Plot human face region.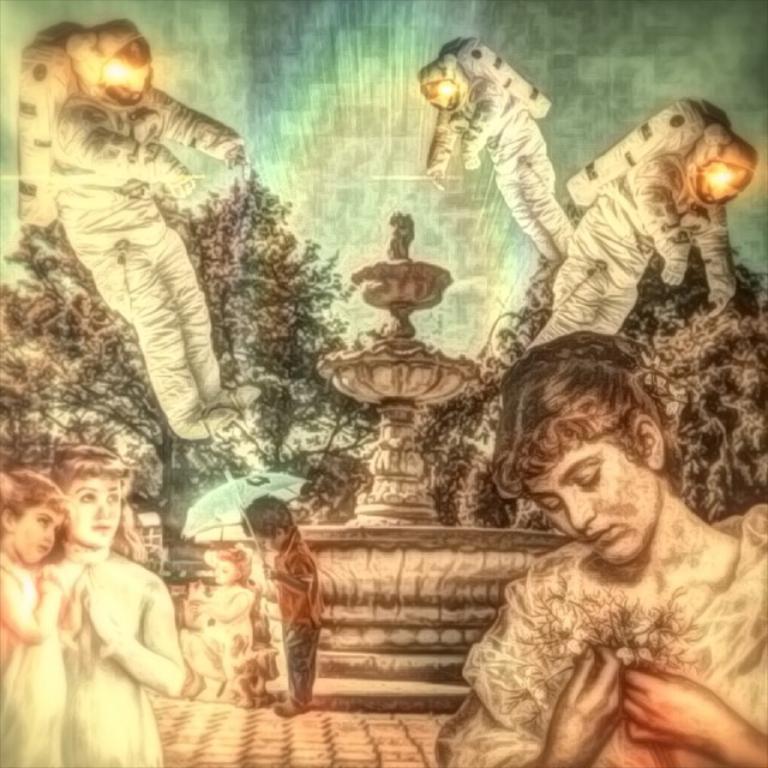
Plotted at (x1=61, y1=475, x2=125, y2=553).
